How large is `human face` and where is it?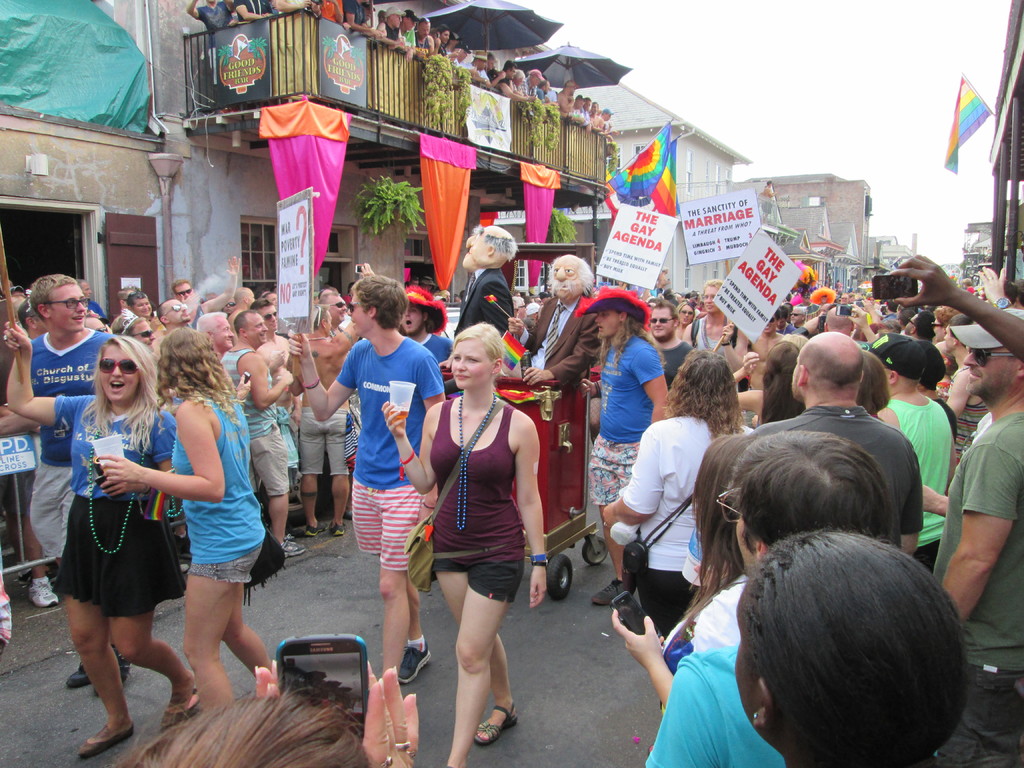
Bounding box: box(592, 304, 619, 344).
